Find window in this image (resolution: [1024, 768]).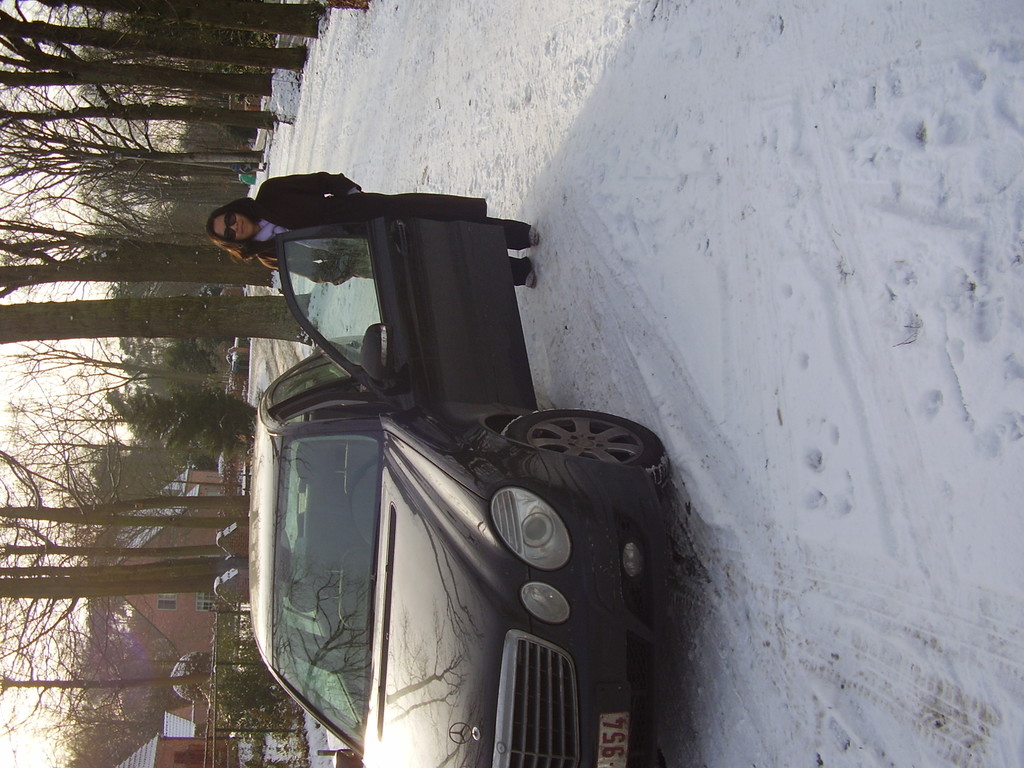
273,431,378,749.
